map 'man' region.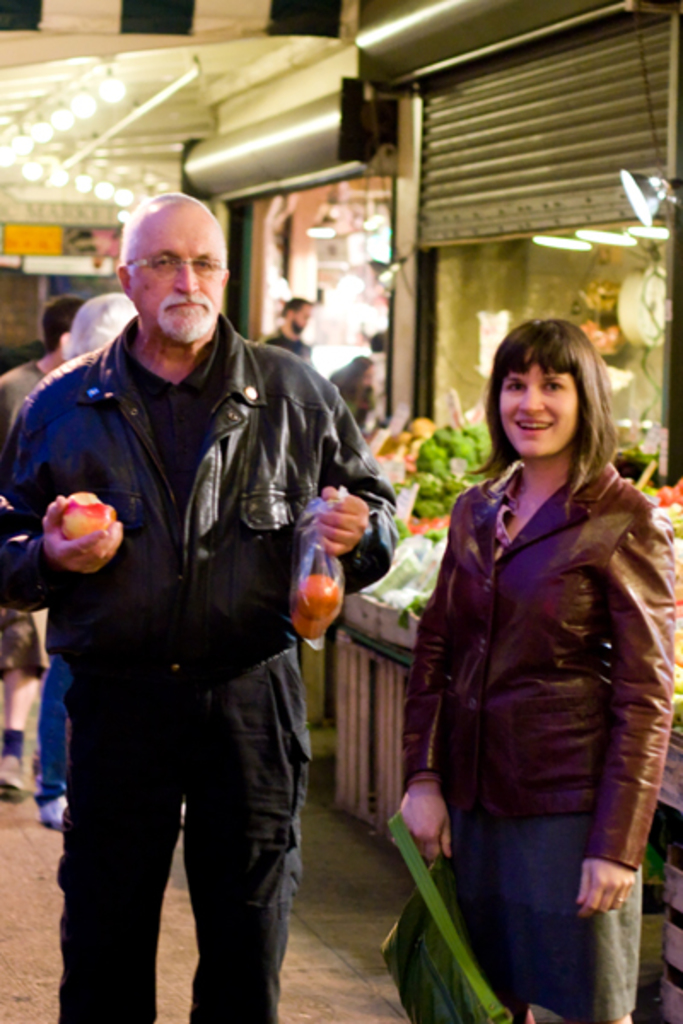
Mapped to locate(253, 288, 326, 365).
